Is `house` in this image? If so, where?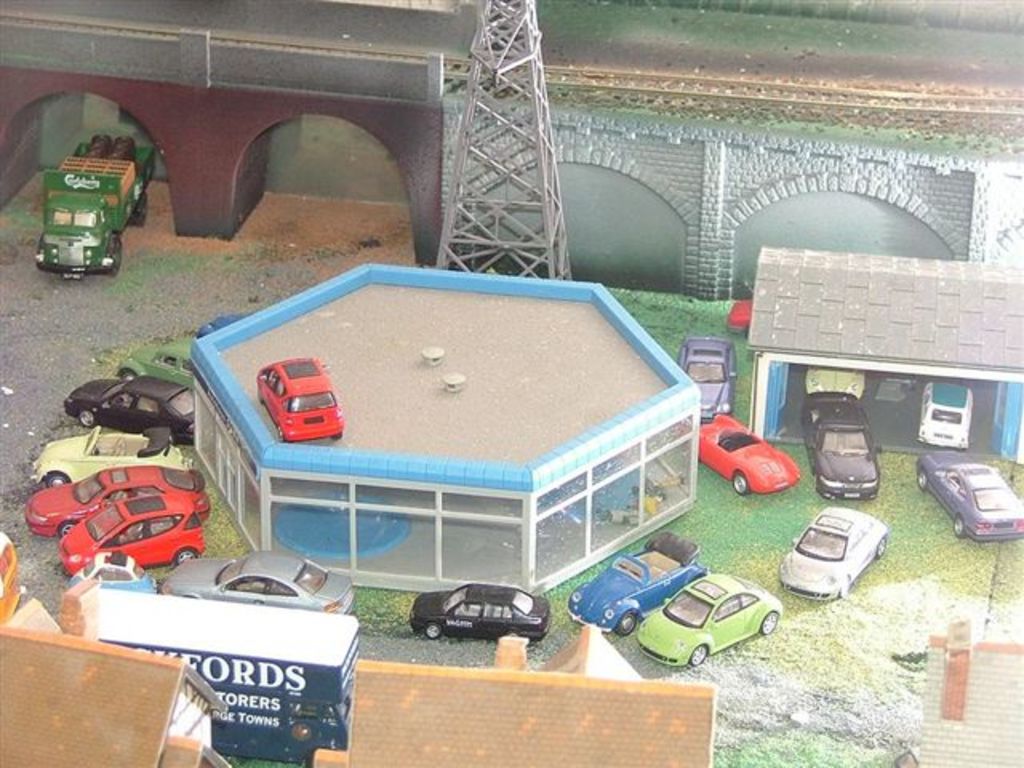
Yes, at left=0, top=619, right=232, bottom=766.
